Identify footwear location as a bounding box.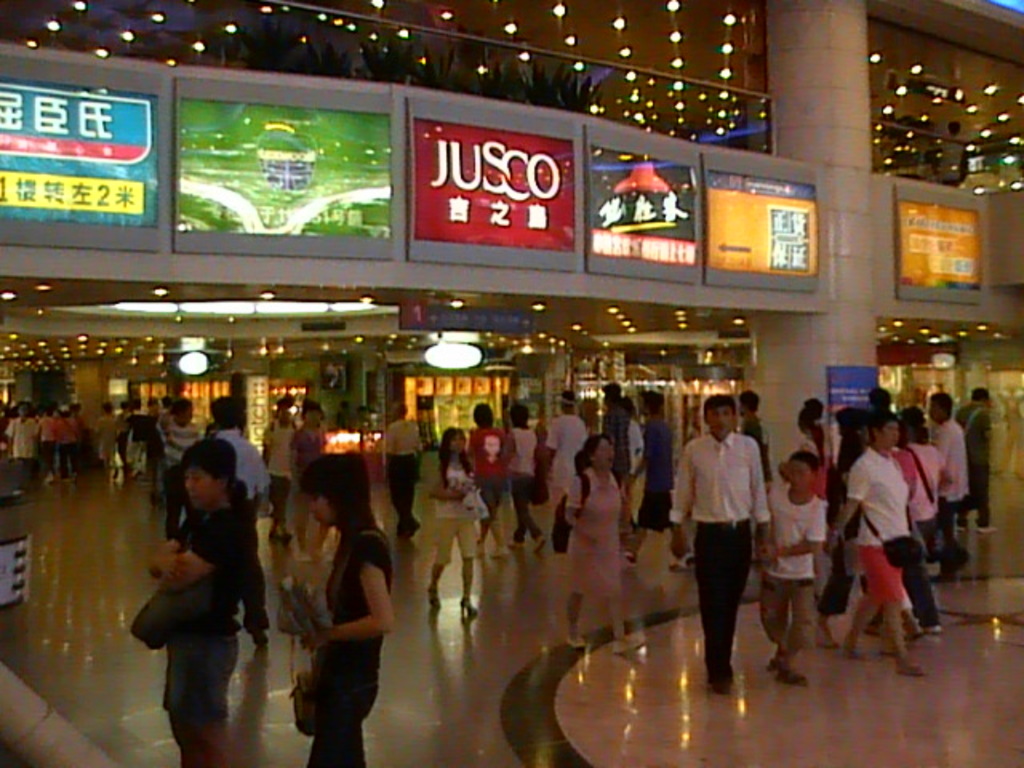
l=882, t=603, r=925, b=675.
